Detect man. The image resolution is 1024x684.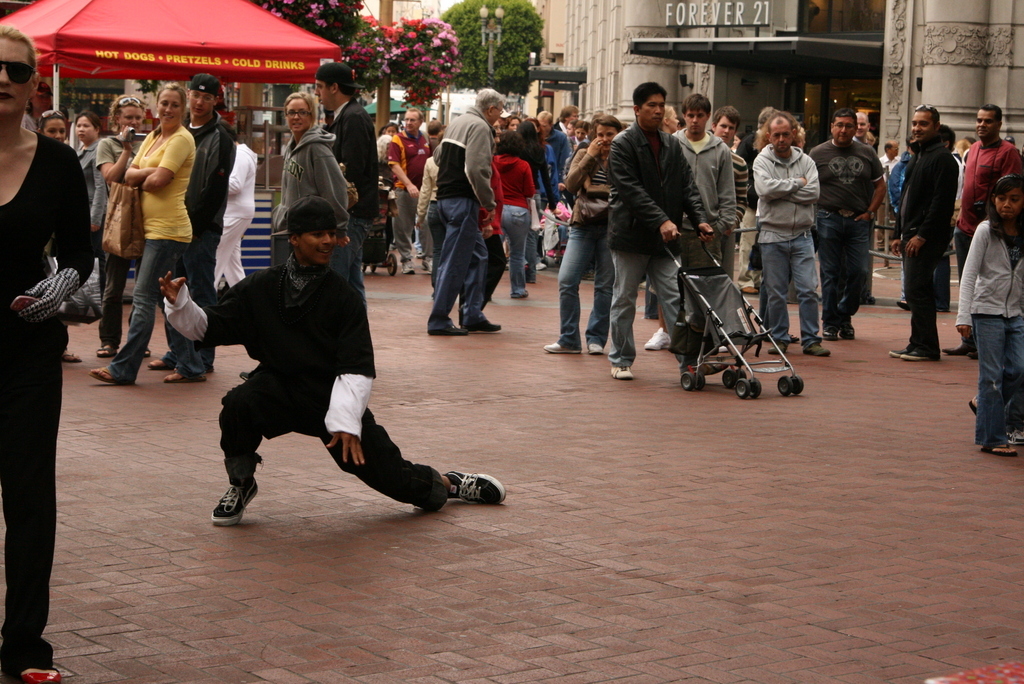
bbox=(178, 179, 486, 537).
